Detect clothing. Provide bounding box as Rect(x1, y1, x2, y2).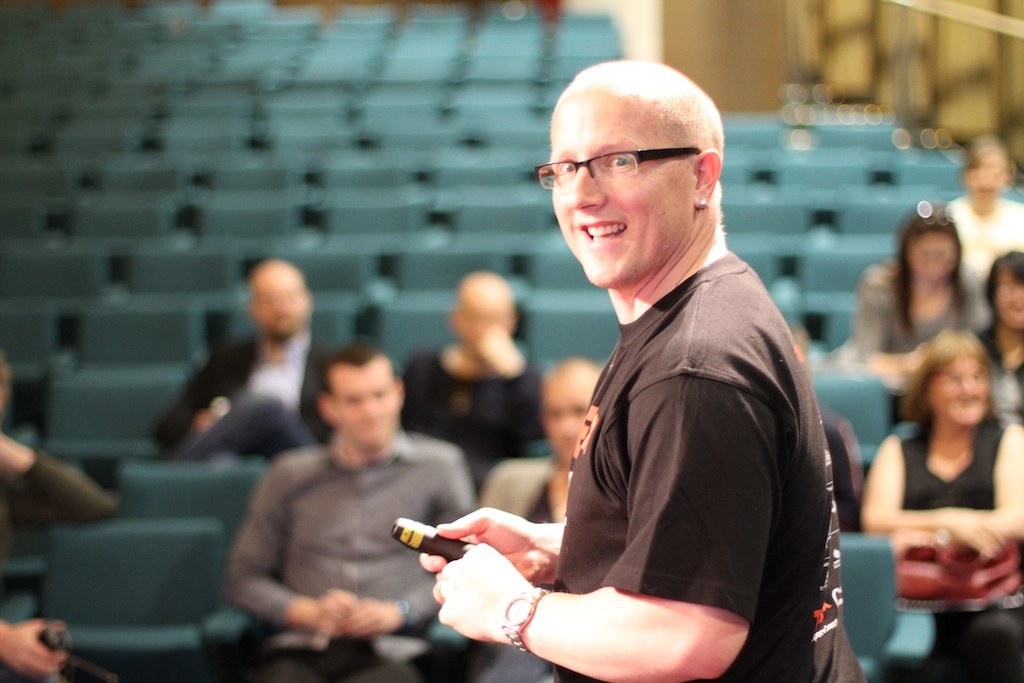
Rect(0, 458, 110, 558).
